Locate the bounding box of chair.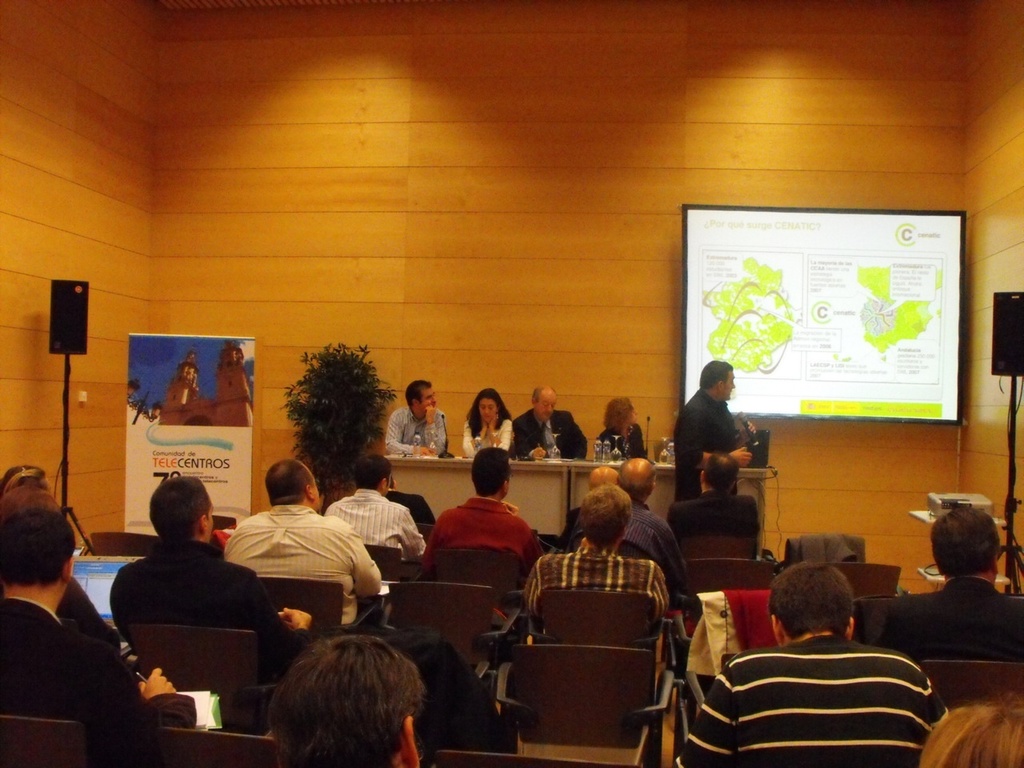
Bounding box: crop(362, 541, 413, 599).
